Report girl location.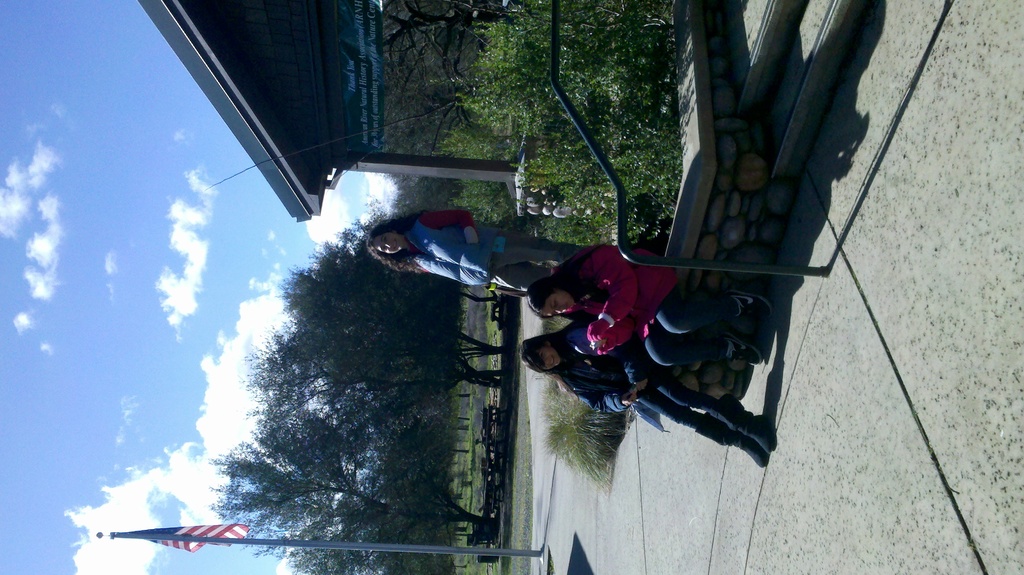
Report: region(520, 322, 777, 469).
